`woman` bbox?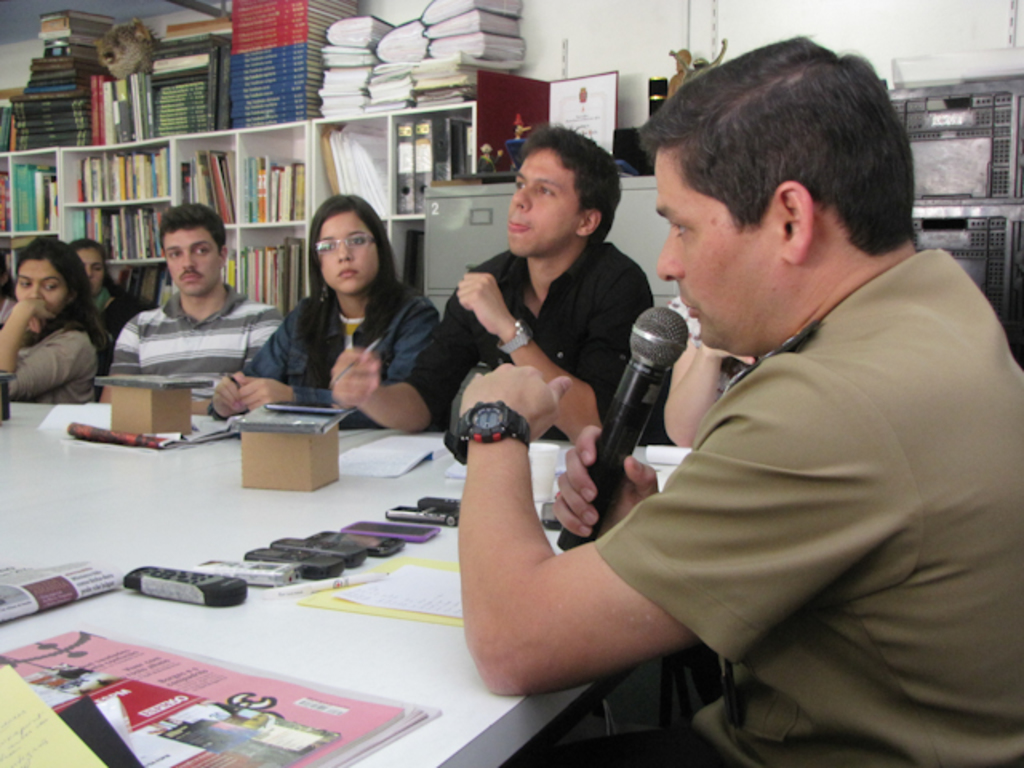
210:195:435:443
